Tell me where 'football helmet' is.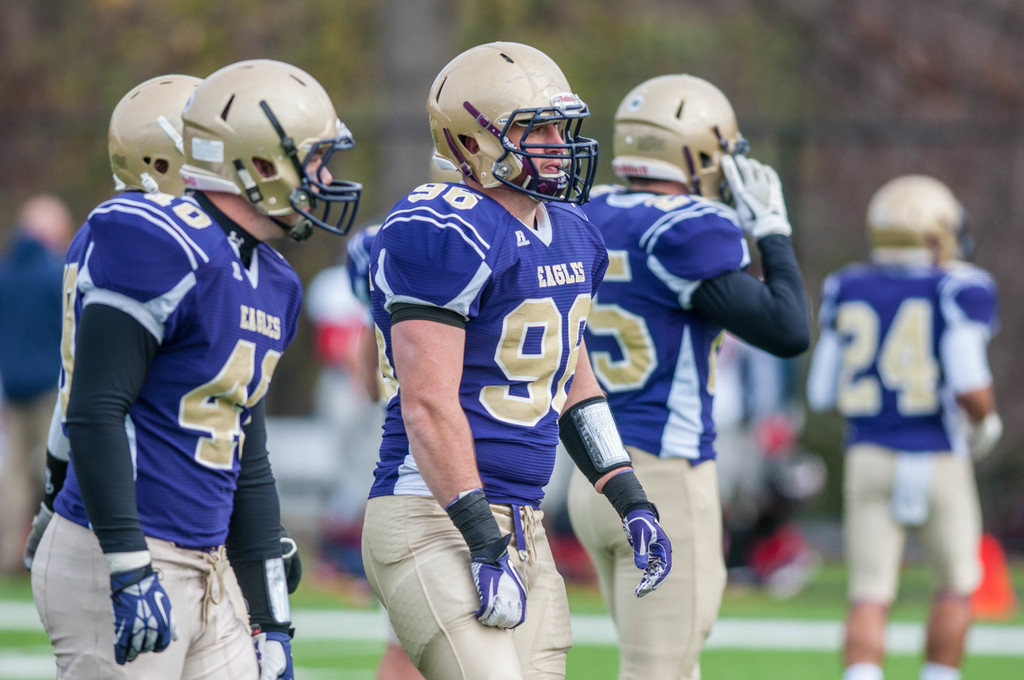
'football helmet' is at 420:41:593:195.
